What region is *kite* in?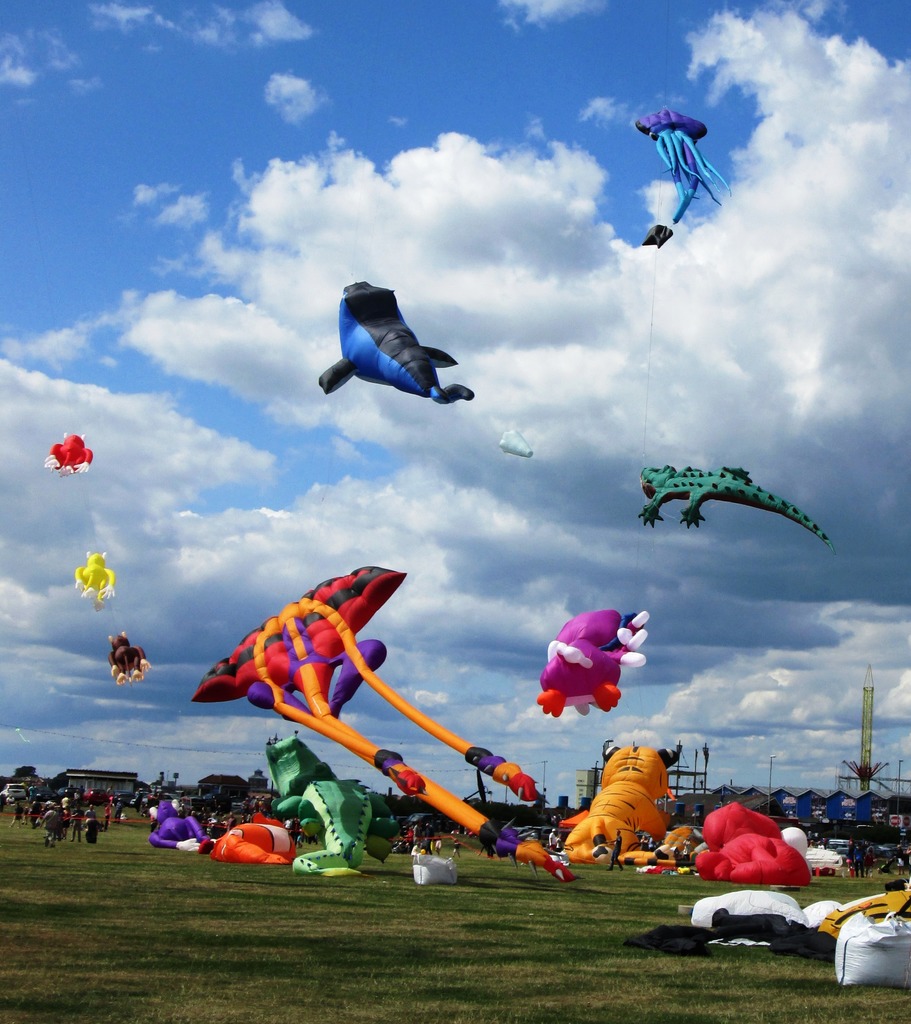
<bbox>38, 429, 96, 480</bbox>.
